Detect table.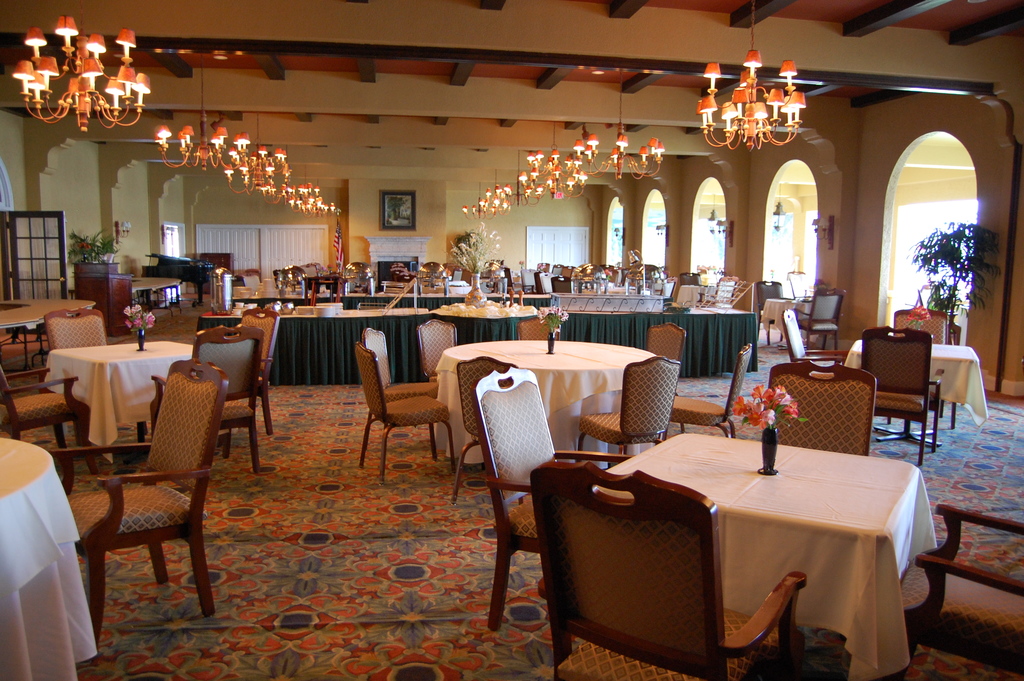
Detected at [1, 440, 99, 680].
